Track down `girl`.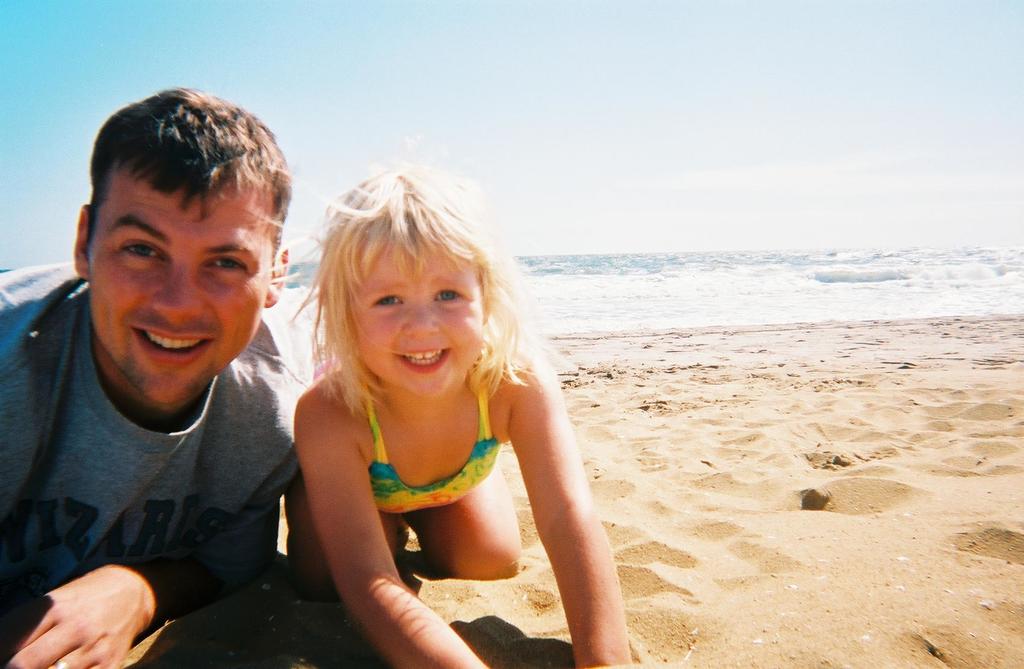
Tracked to 281,167,631,668.
